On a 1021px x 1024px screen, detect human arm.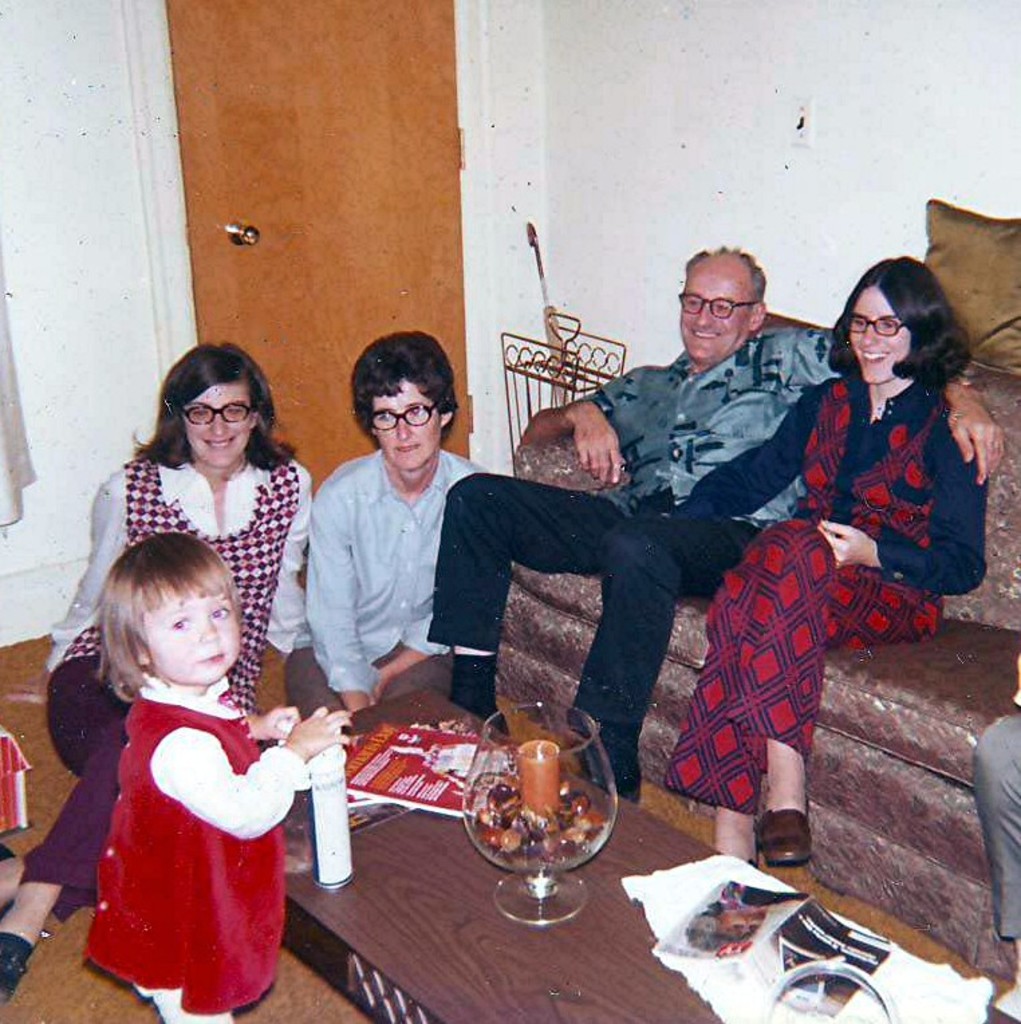
244,488,311,654.
